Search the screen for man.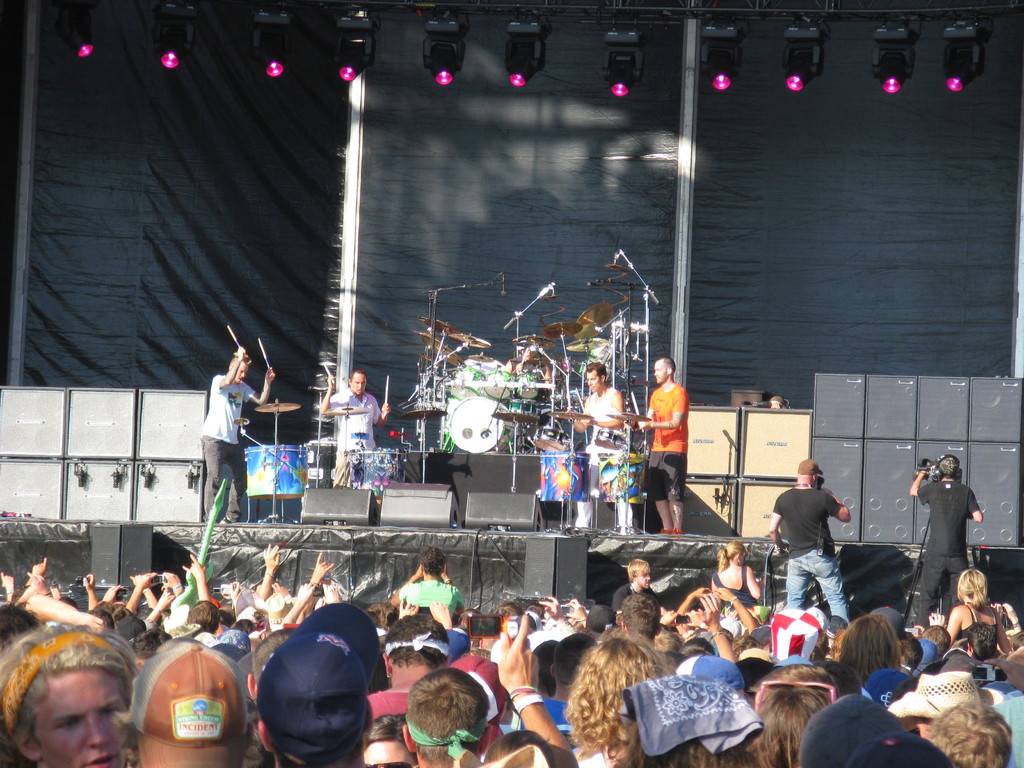
Found at bbox(316, 367, 390, 487).
